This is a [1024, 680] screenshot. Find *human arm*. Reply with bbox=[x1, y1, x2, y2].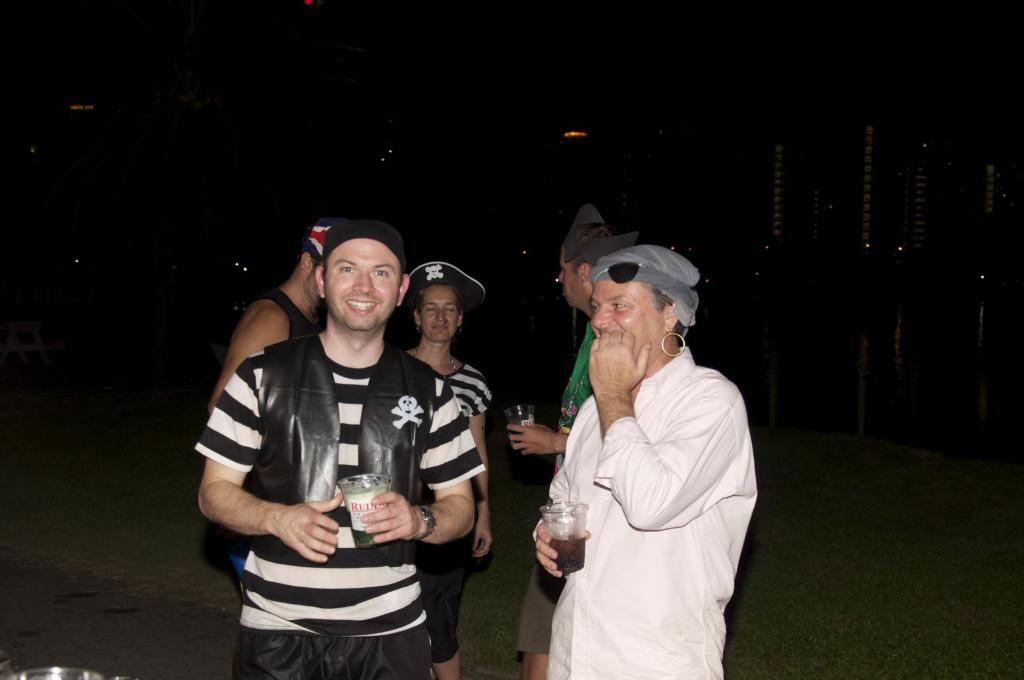
bbox=[196, 356, 341, 562].
